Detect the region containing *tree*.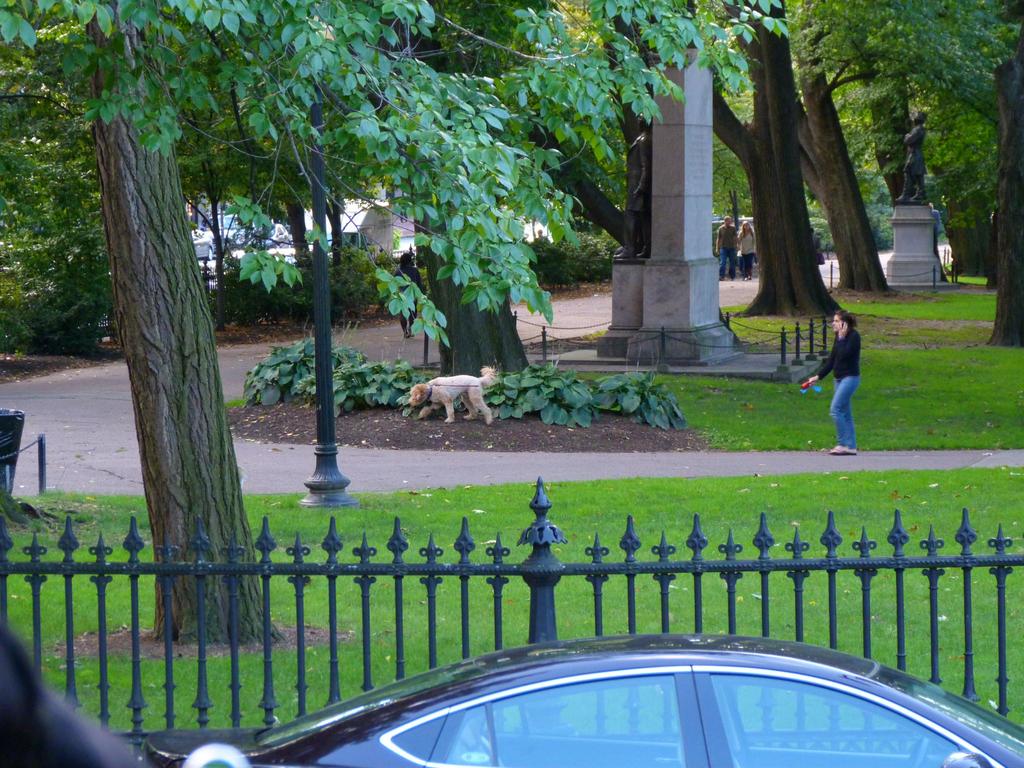
(left=376, top=0, right=532, bottom=378).
